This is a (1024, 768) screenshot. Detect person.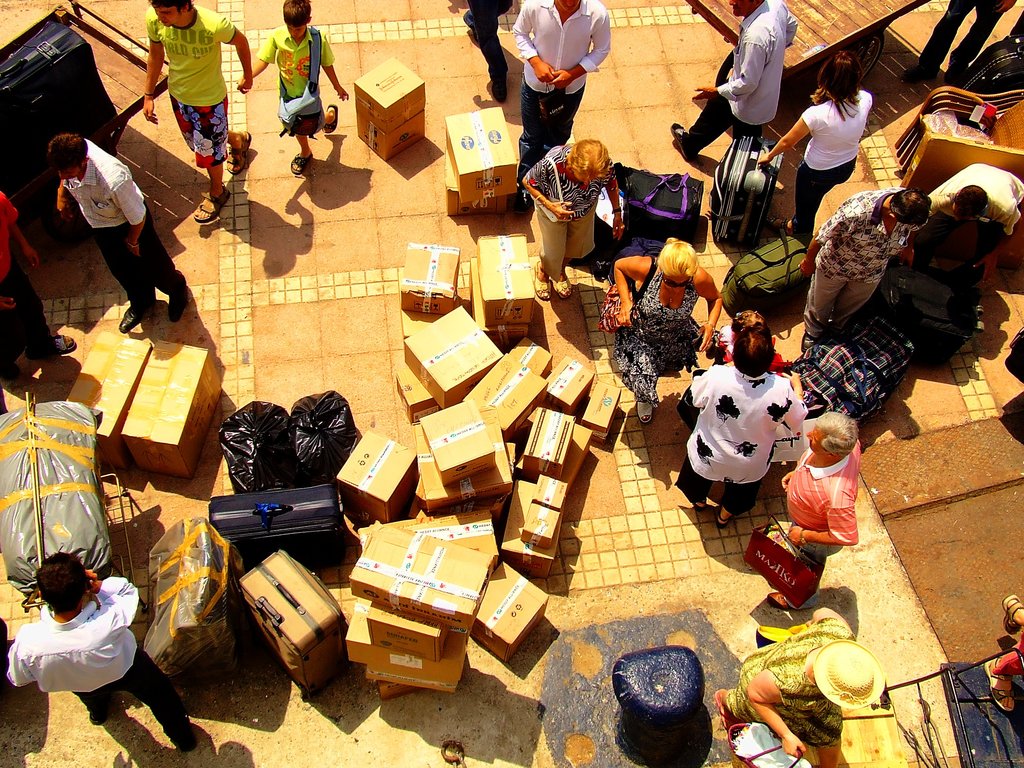
<region>470, 0, 522, 102</region>.
